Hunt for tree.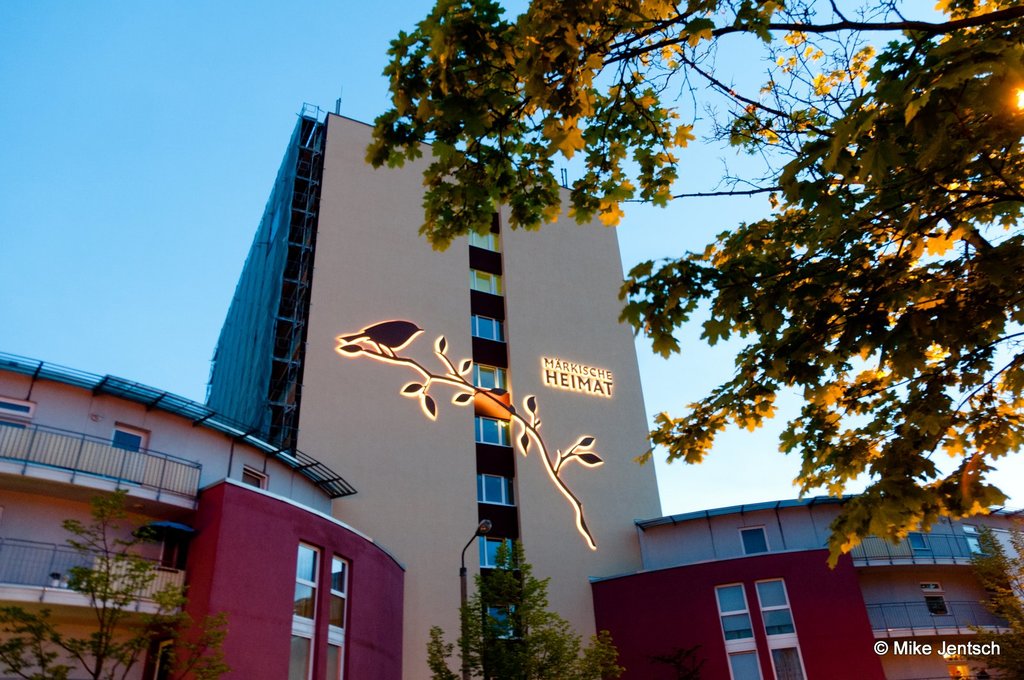
Hunted down at 963/522/1023/679.
